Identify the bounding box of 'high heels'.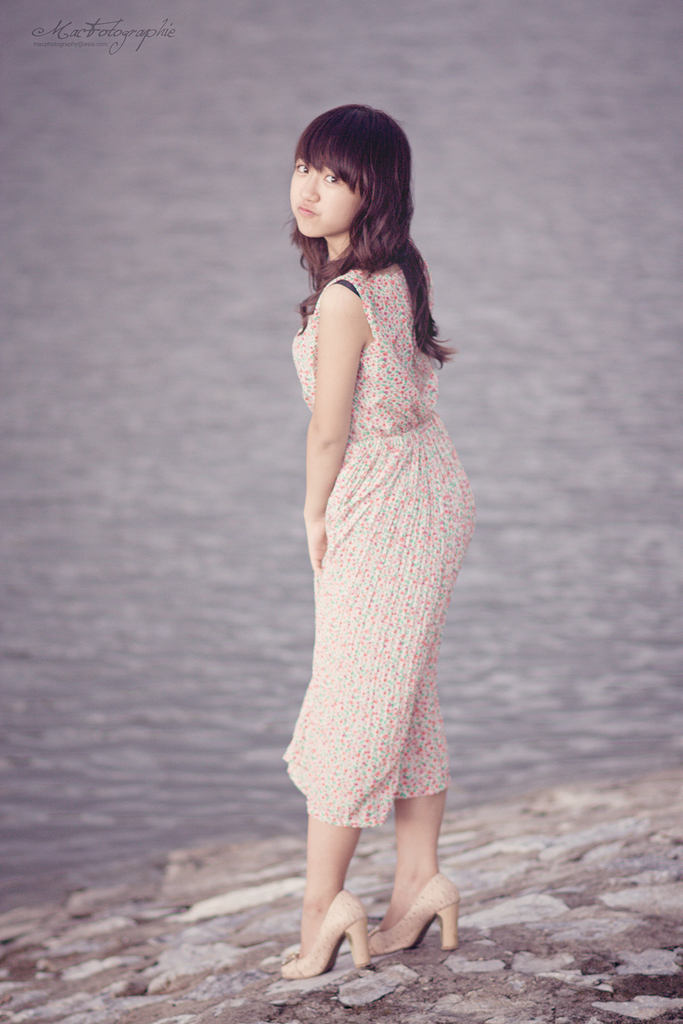
region(373, 877, 460, 948).
